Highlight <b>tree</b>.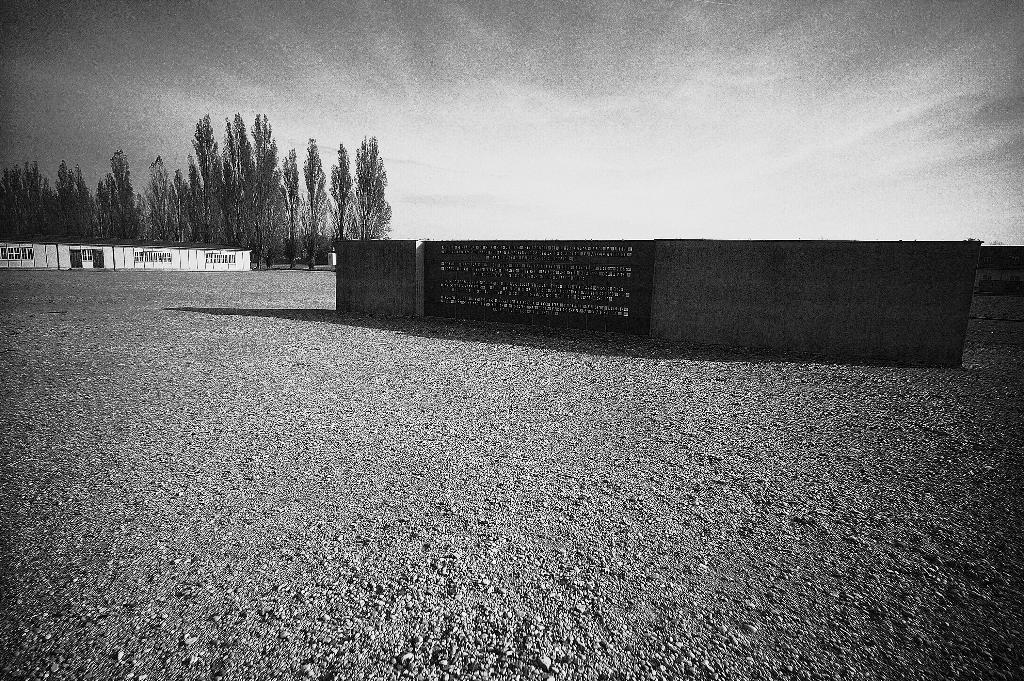
Highlighted region: crop(351, 135, 392, 240).
